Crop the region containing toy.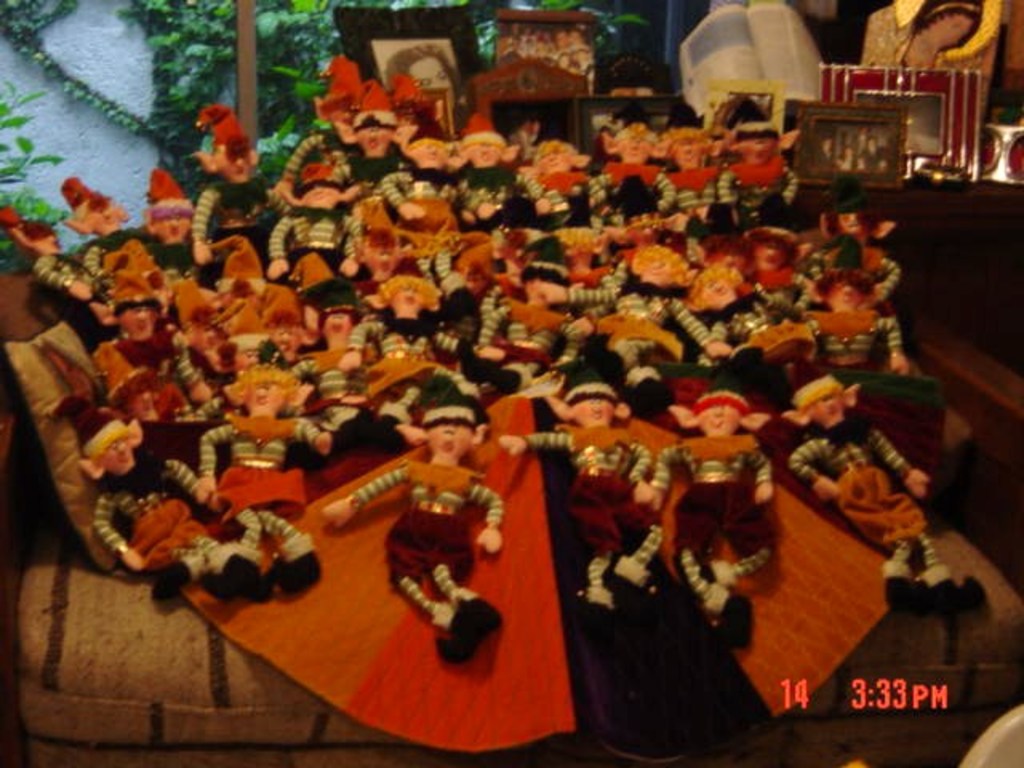
Crop region: (646,389,773,621).
